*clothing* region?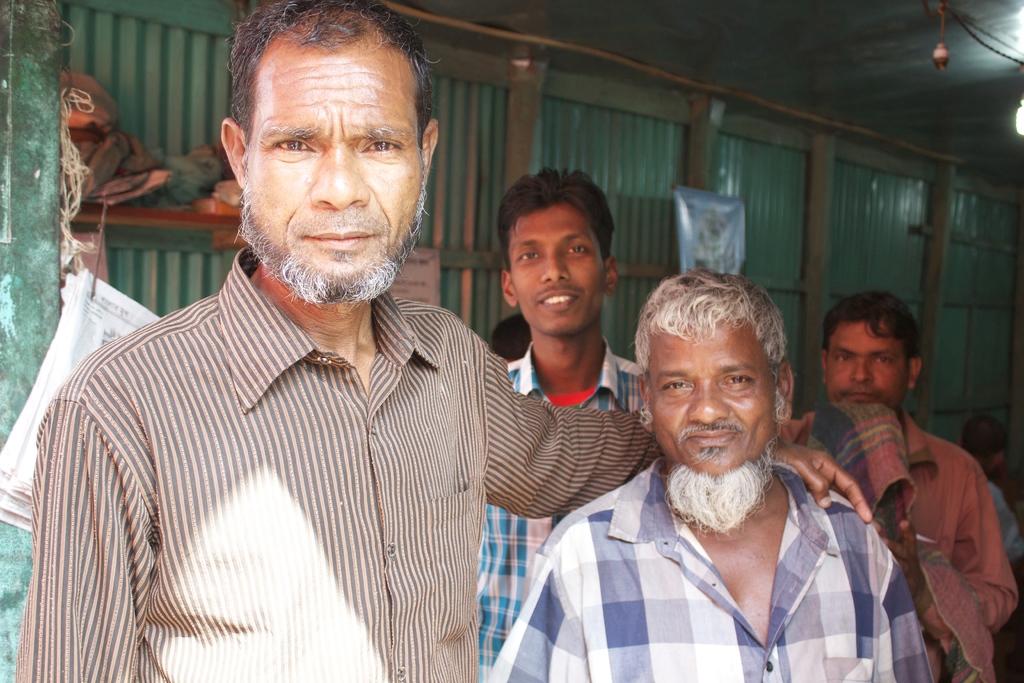
bbox(16, 247, 669, 682)
